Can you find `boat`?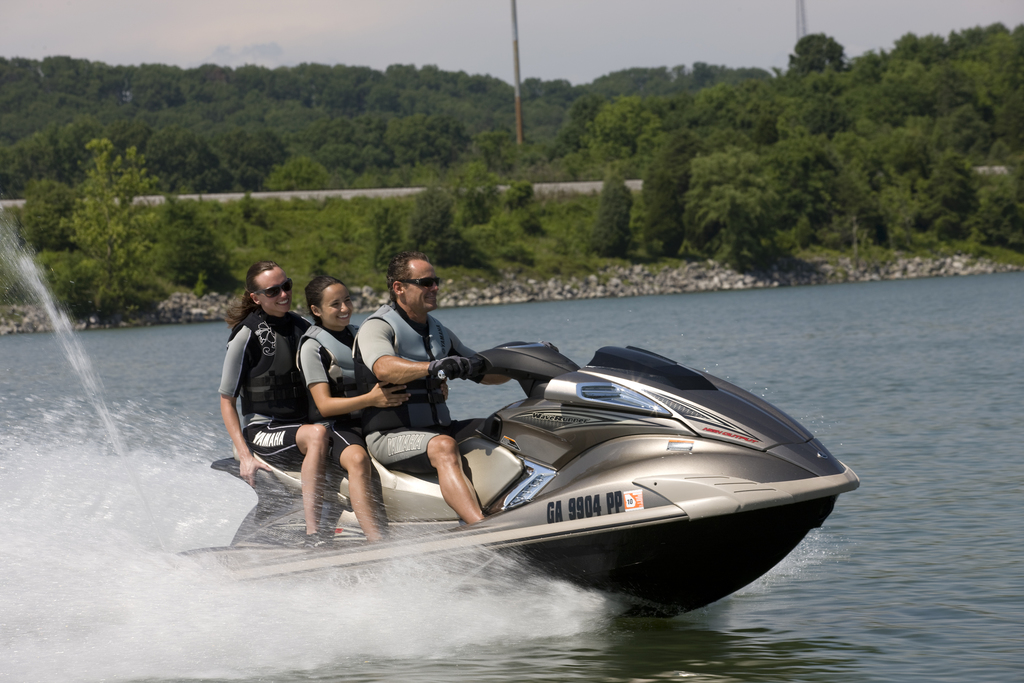
Yes, bounding box: (left=223, top=342, right=824, bottom=584).
